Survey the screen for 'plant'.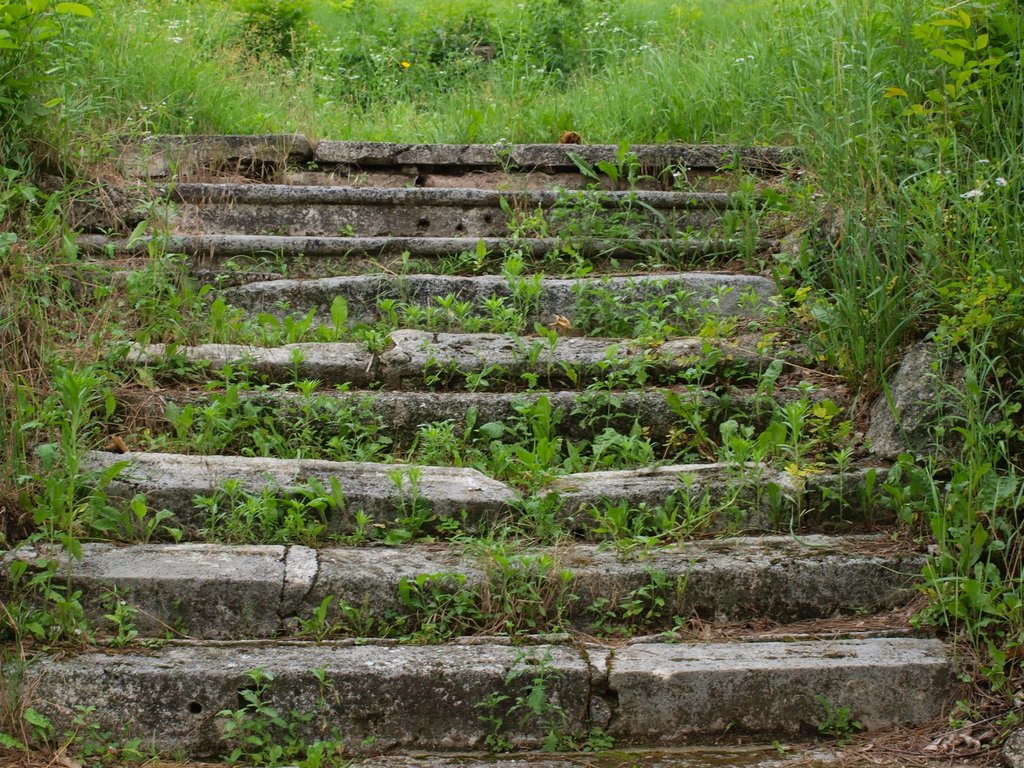
Survey found: select_region(730, 354, 790, 412).
